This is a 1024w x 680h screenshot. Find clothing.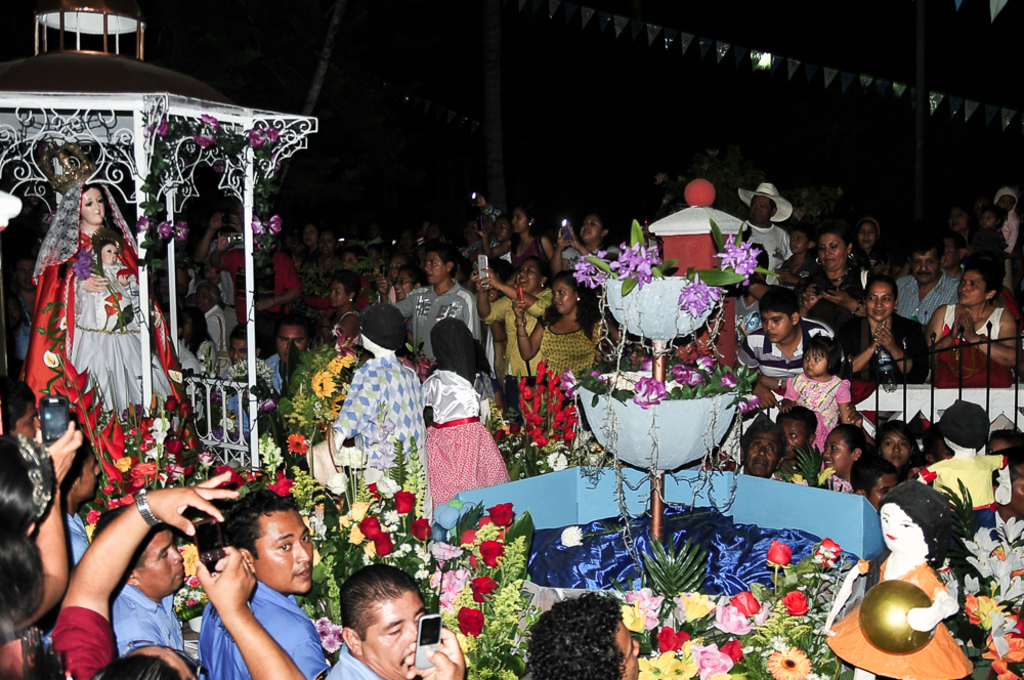
Bounding box: box(22, 180, 203, 501).
